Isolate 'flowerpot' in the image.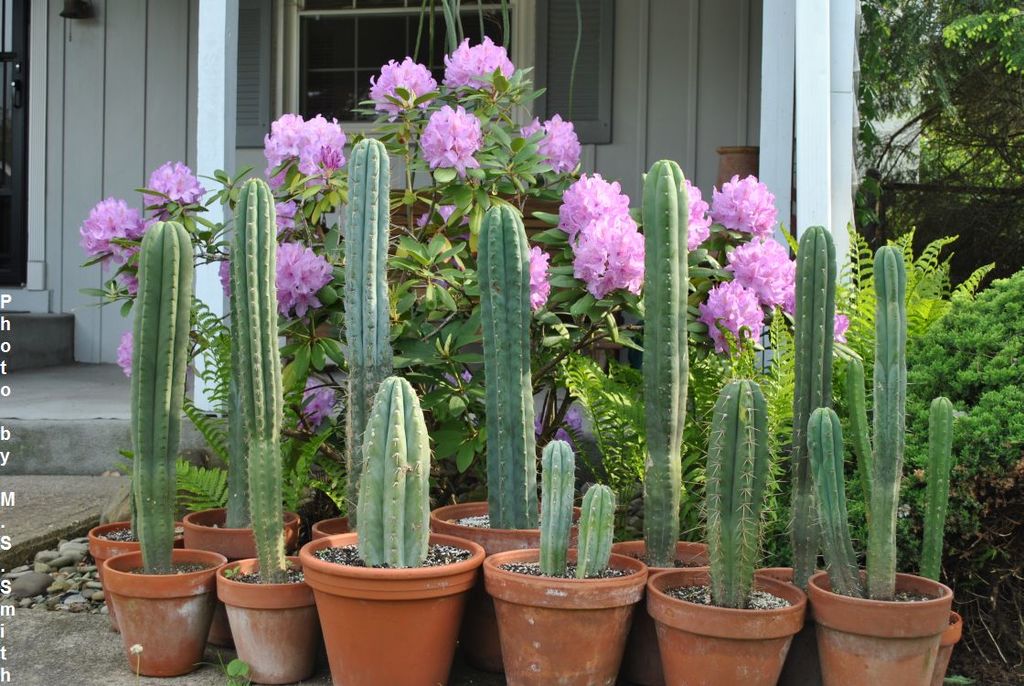
Isolated region: pyautogui.locateOnScreen(101, 544, 224, 677).
